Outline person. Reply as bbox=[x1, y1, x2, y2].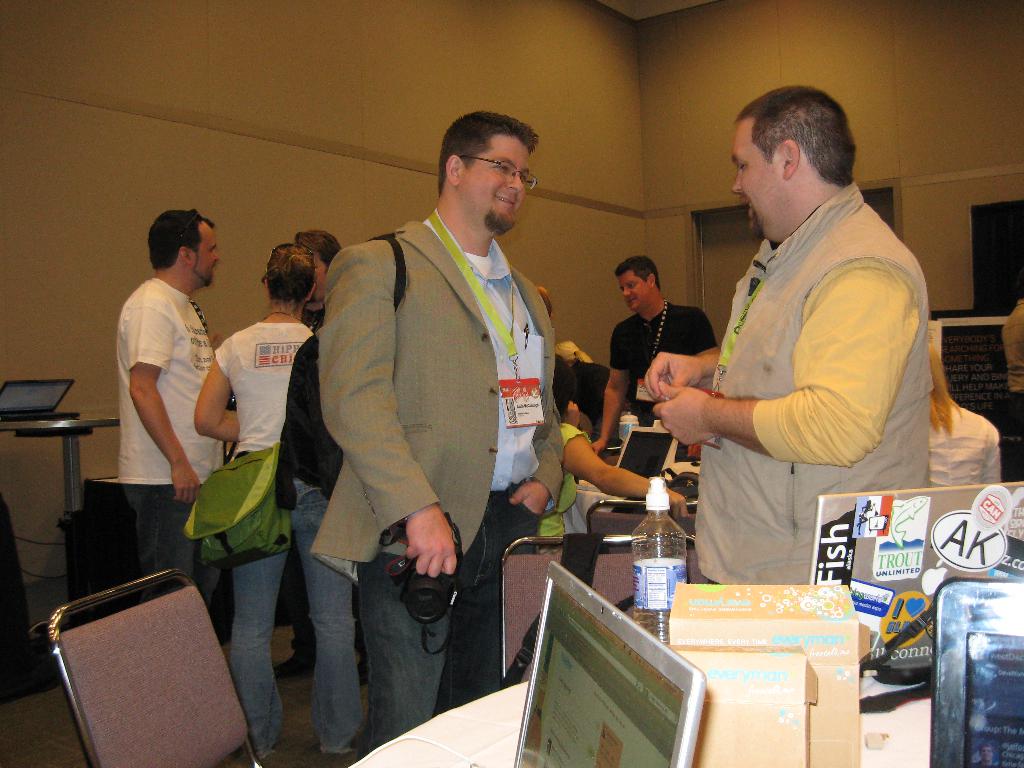
bbox=[530, 373, 685, 550].
